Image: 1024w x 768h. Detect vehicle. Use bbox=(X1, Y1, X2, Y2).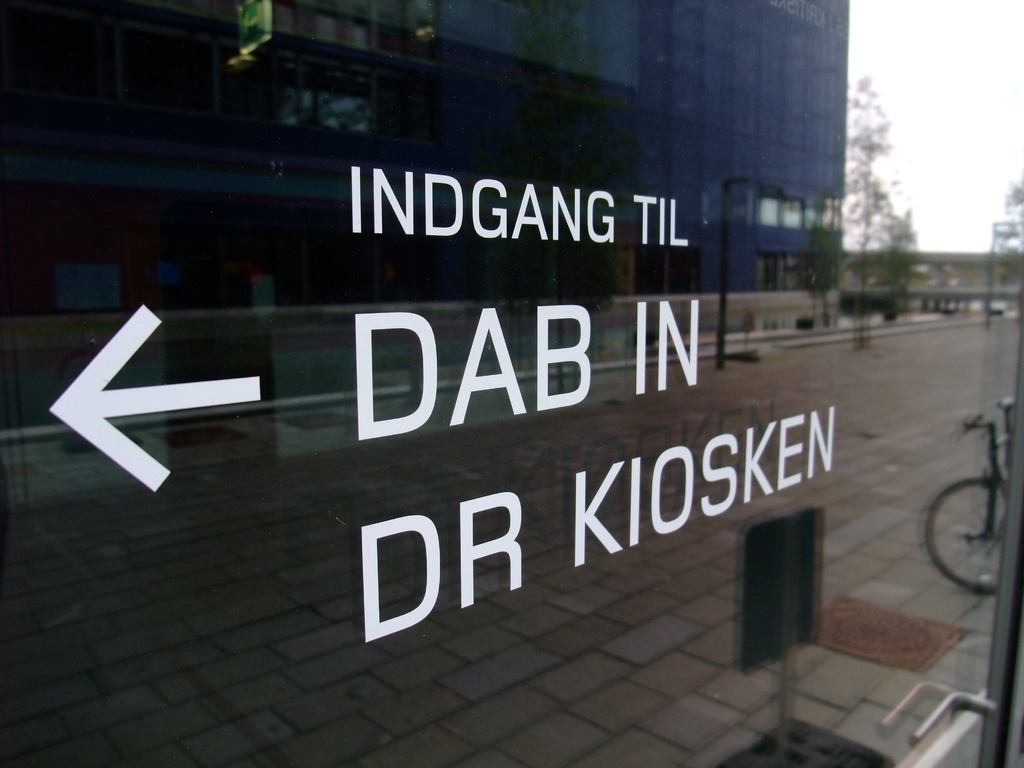
bbox=(920, 391, 1017, 593).
